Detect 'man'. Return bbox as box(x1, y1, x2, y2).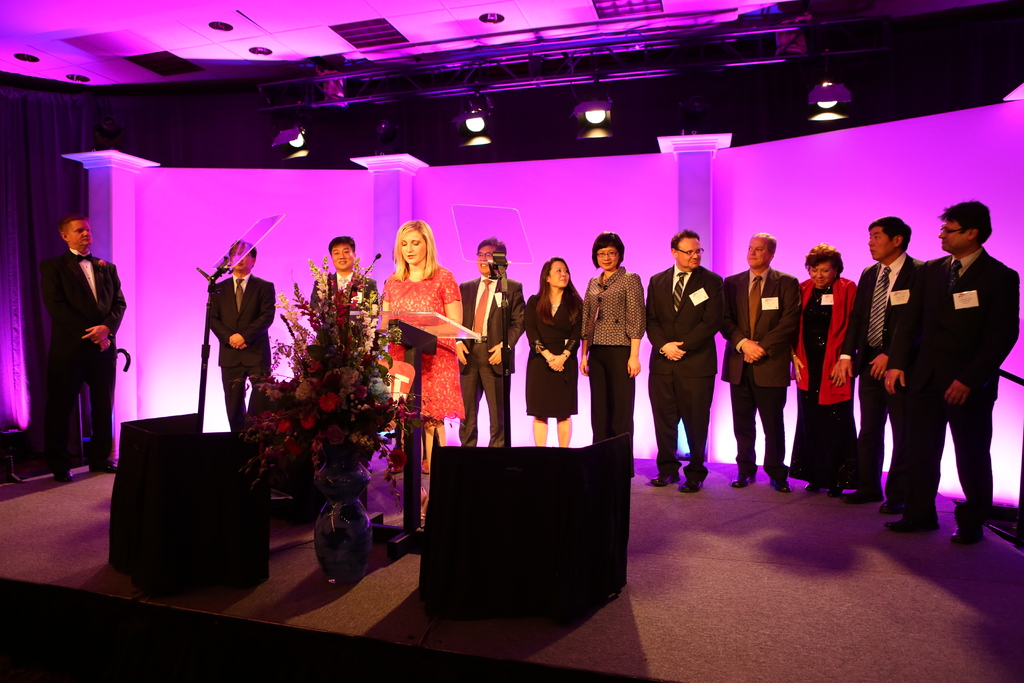
box(834, 217, 936, 513).
